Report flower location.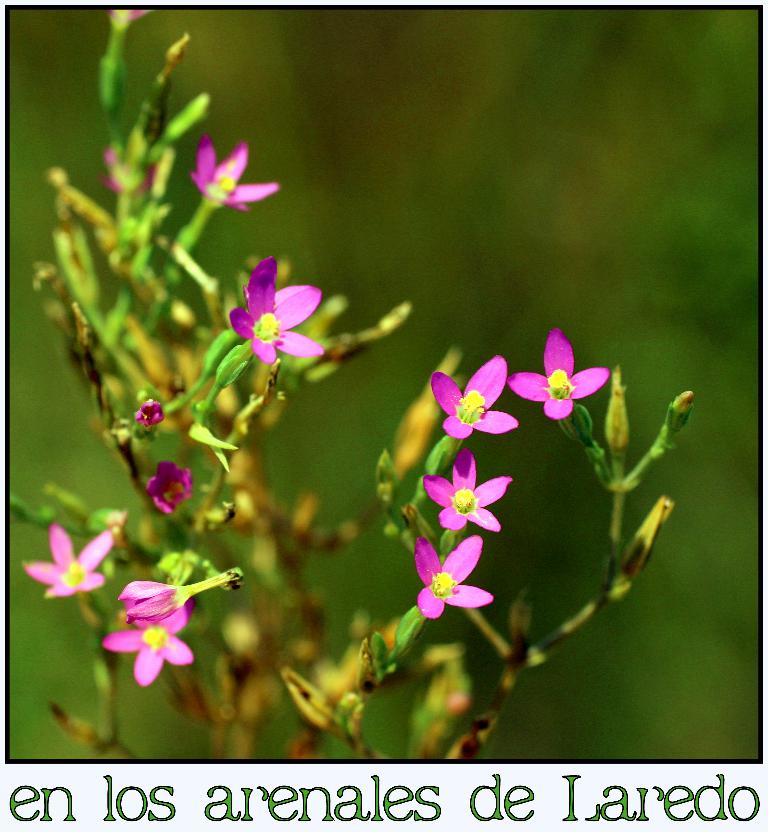
Report: bbox=[429, 355, 526, 449].
